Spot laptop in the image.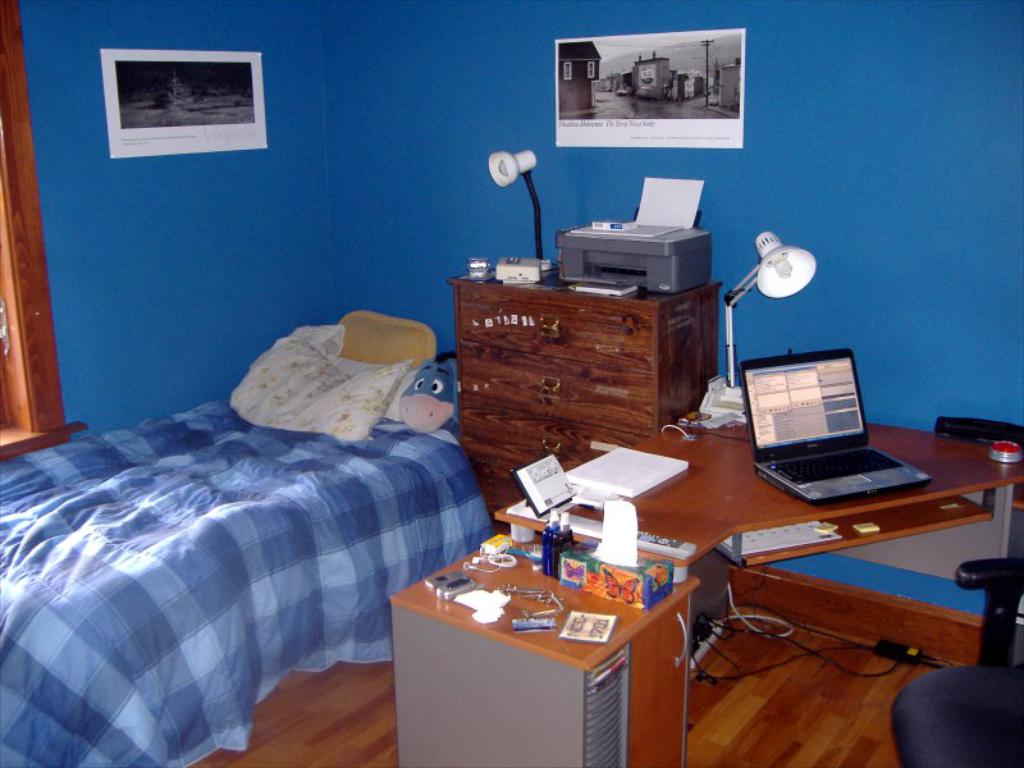
laptop found at (739, 334, 913, 508).
